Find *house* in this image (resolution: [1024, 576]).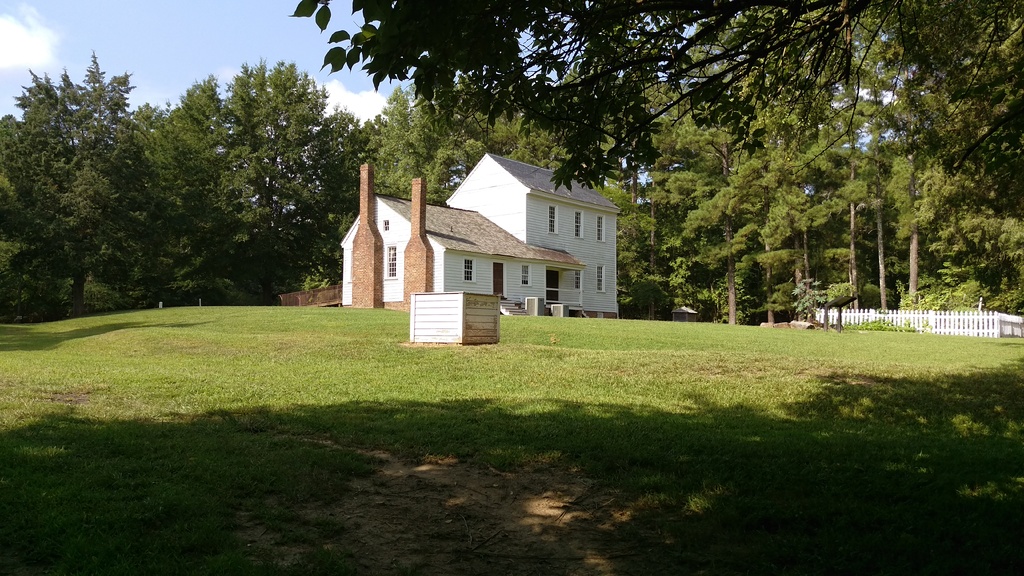
<region>443, 152, 620, 317</region>.
